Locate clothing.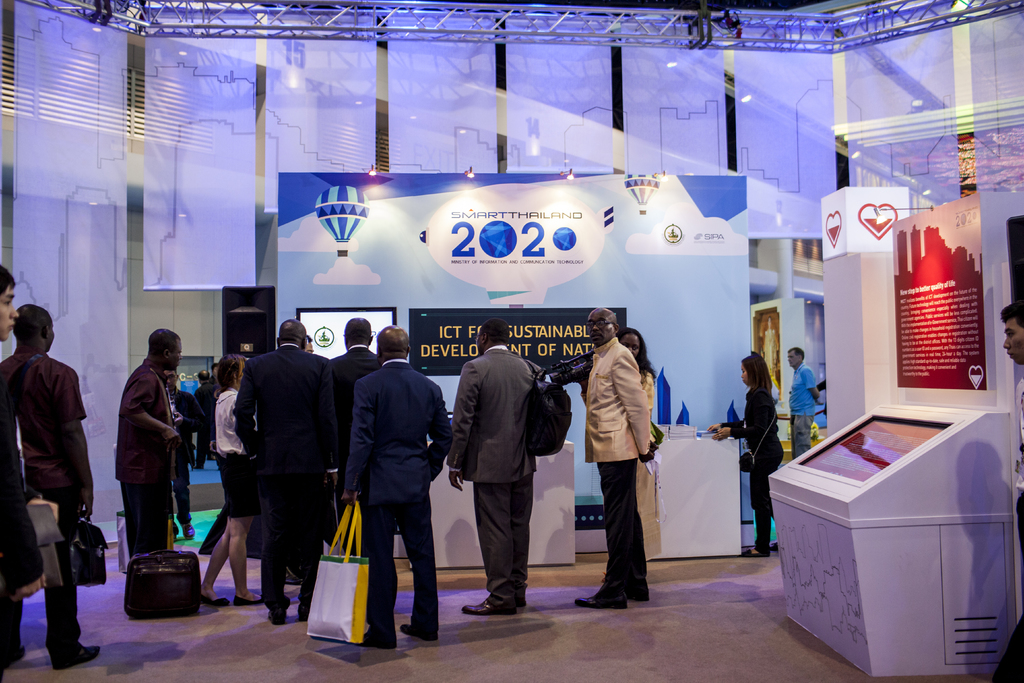
Bounding box: <region>792, 365, 820, 450</region>.
